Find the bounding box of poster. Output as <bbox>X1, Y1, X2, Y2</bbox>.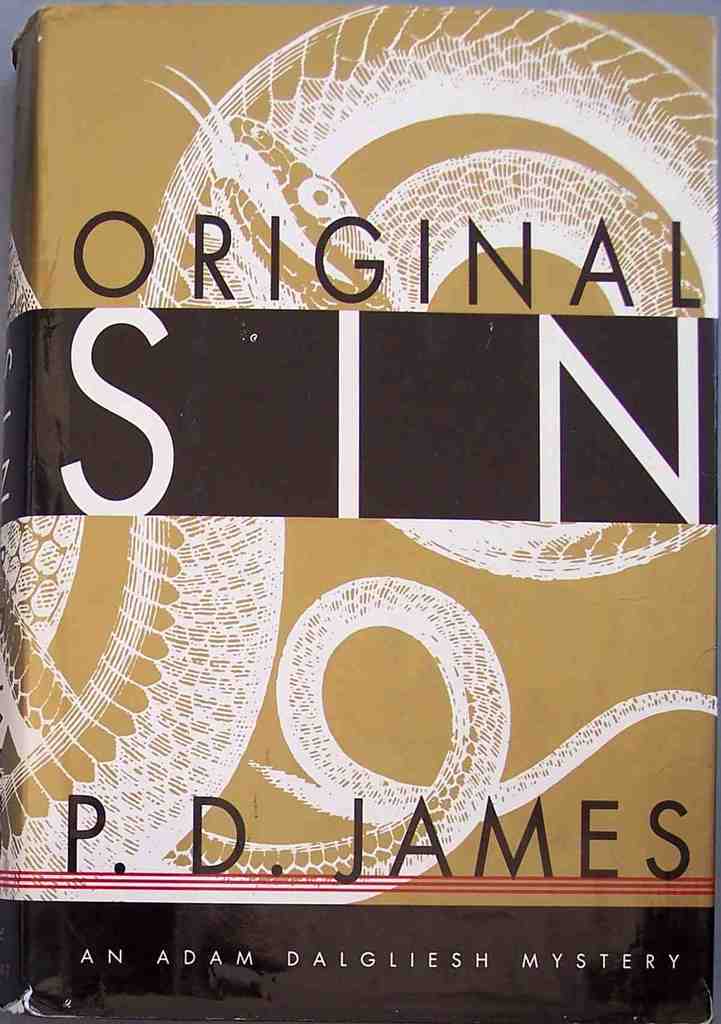
<bbox>0, 0, 720, 1018</bbox>.
